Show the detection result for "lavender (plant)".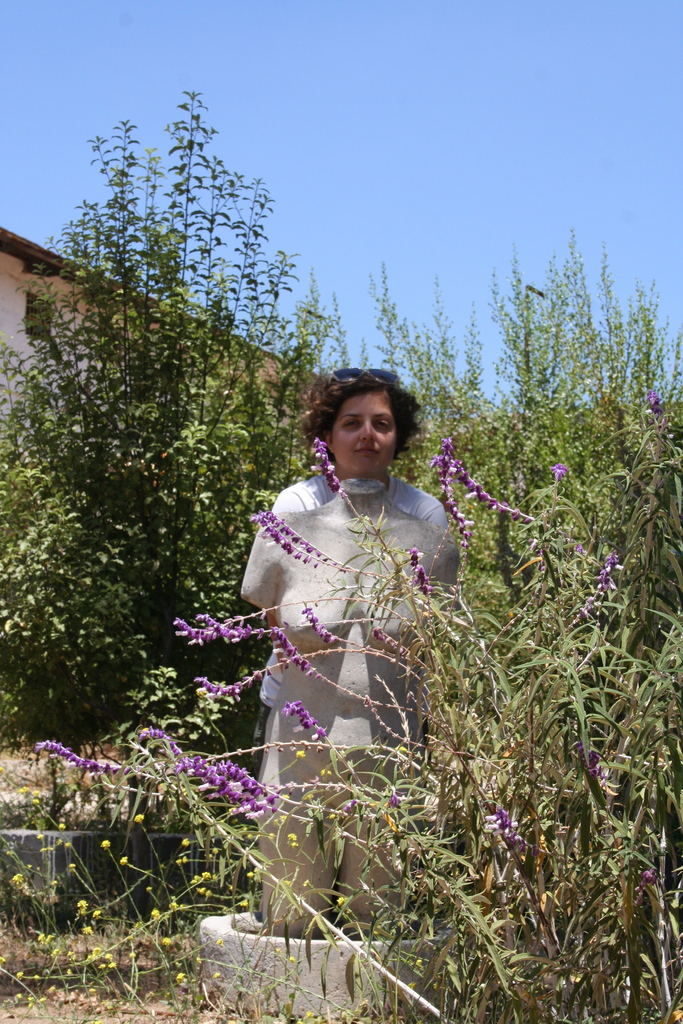
<bbox>267, 626, 319, 678</bbox>.
